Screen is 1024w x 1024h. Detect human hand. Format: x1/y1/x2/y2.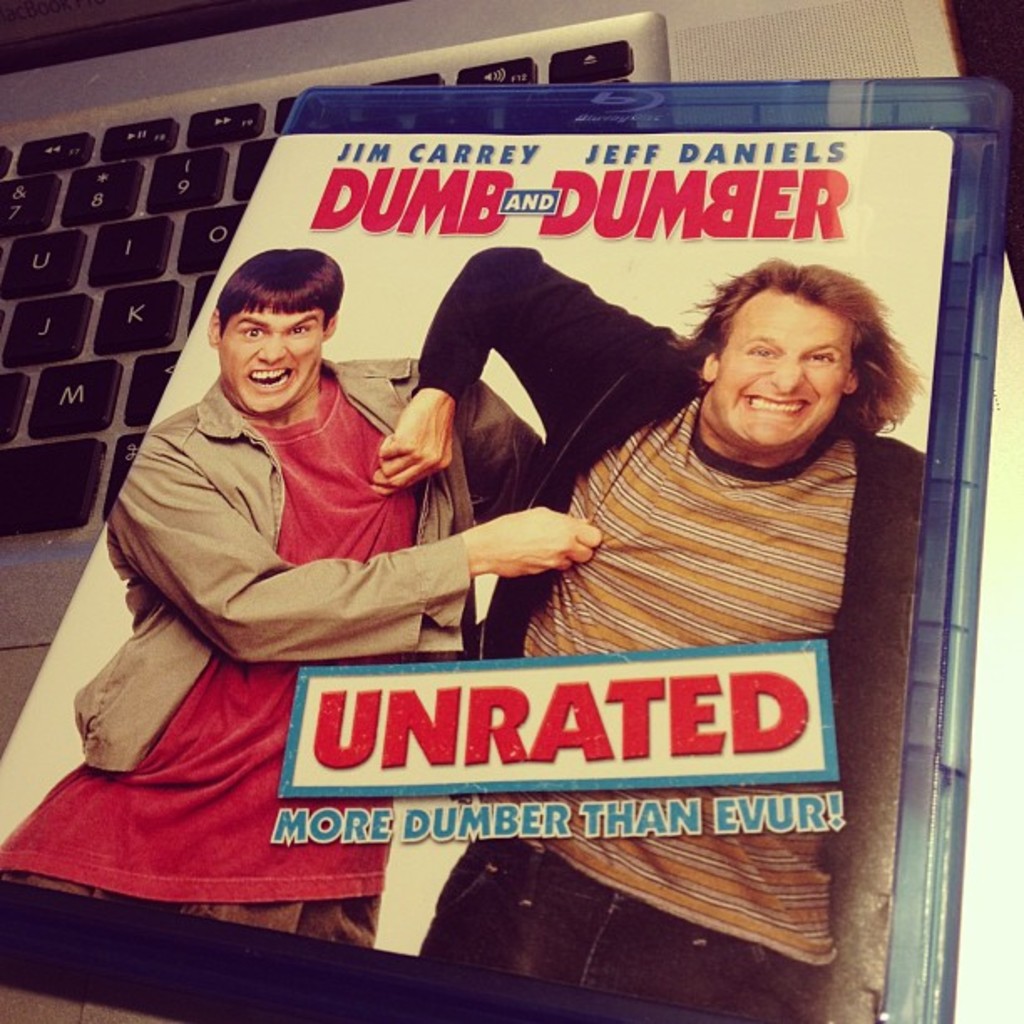
435/499/607/597.
